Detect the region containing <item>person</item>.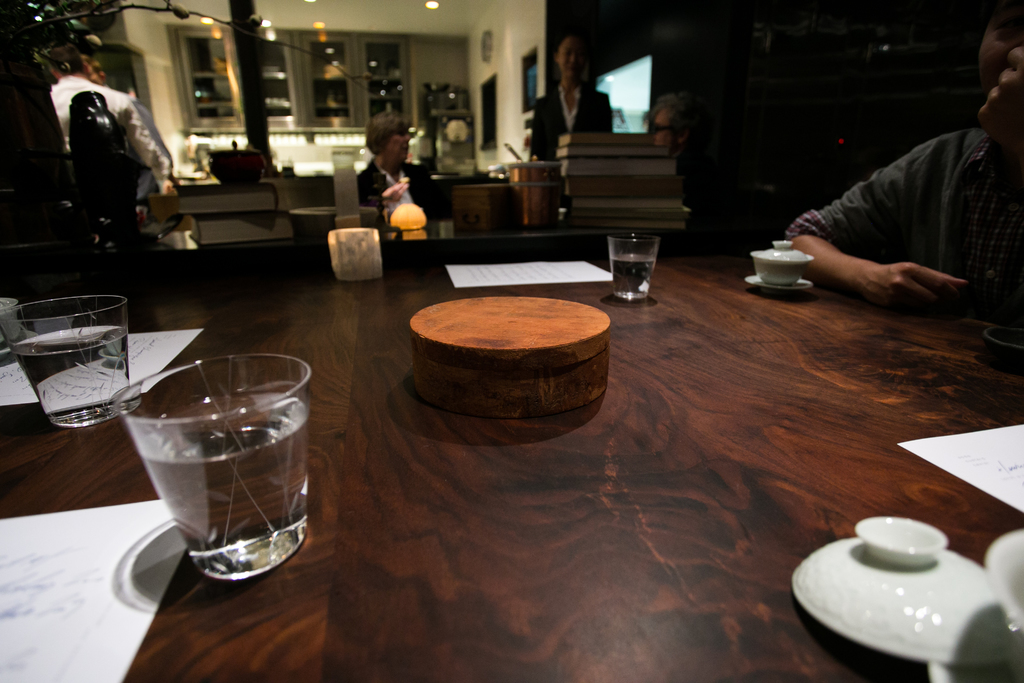
84:52:181:220.
